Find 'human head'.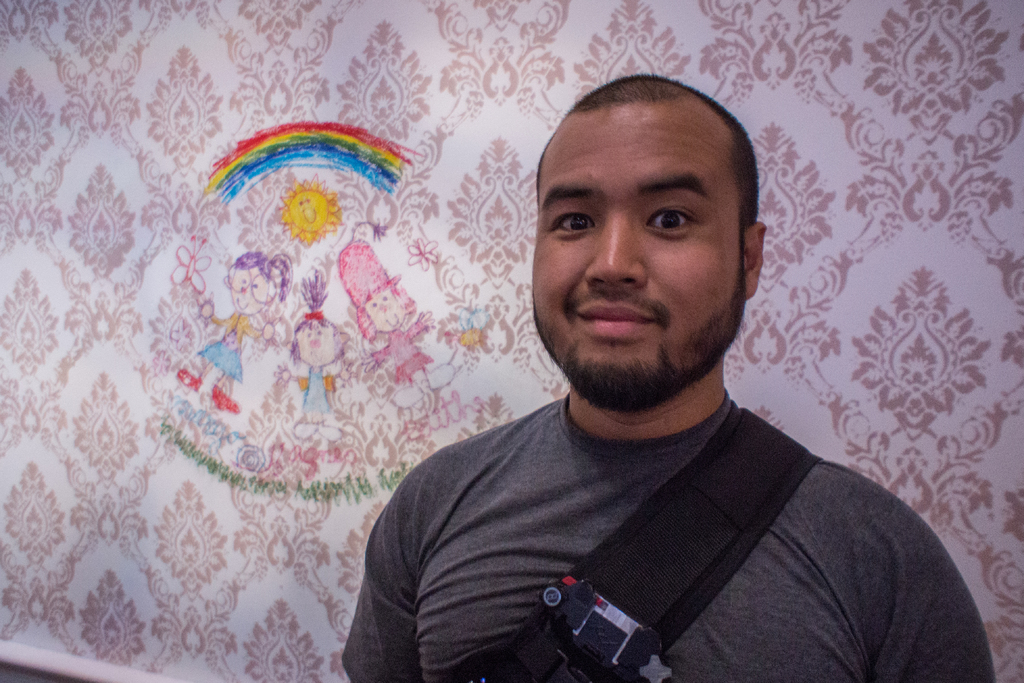
[x1=528, y1=65, x2=772, y2=370].
